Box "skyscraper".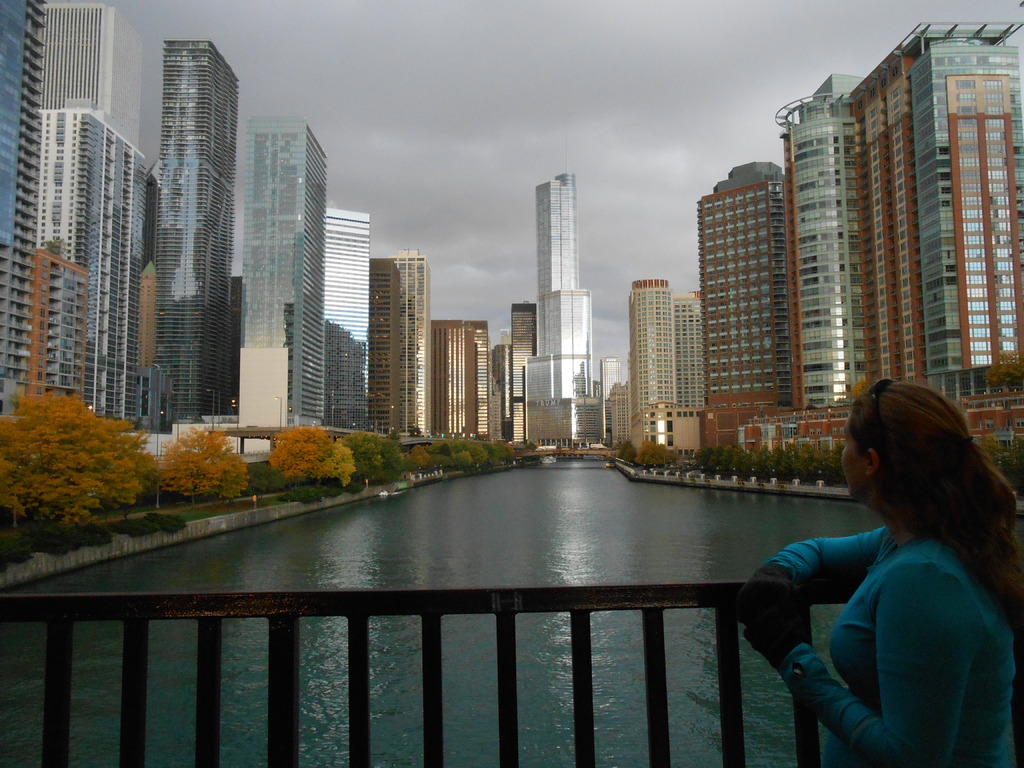
323 208 367 435.
